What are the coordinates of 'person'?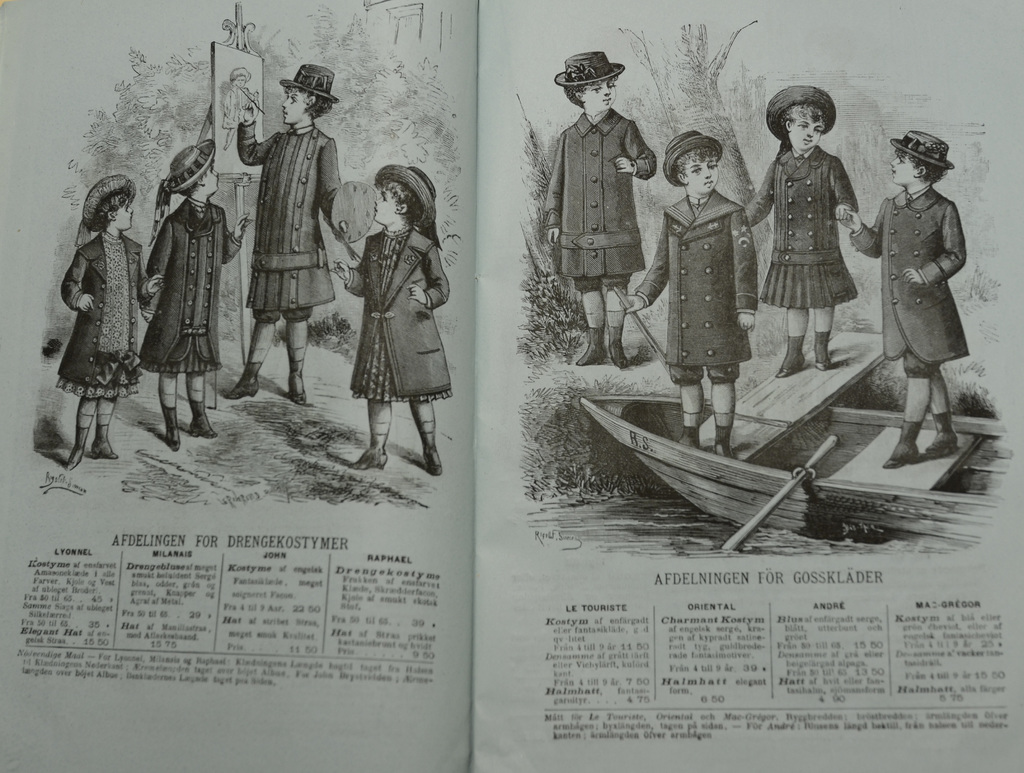
{"left": 140, "top": 140, "right": 254, "bottom": 450}.
